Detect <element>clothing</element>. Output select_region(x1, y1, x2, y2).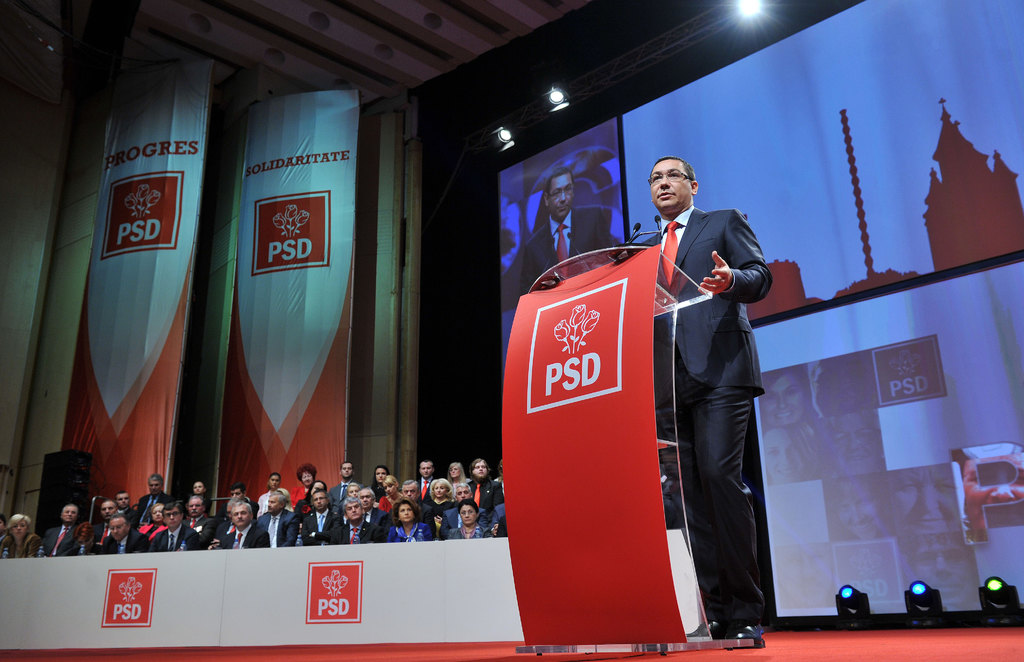
select_region(218, 515, 273, 553).
